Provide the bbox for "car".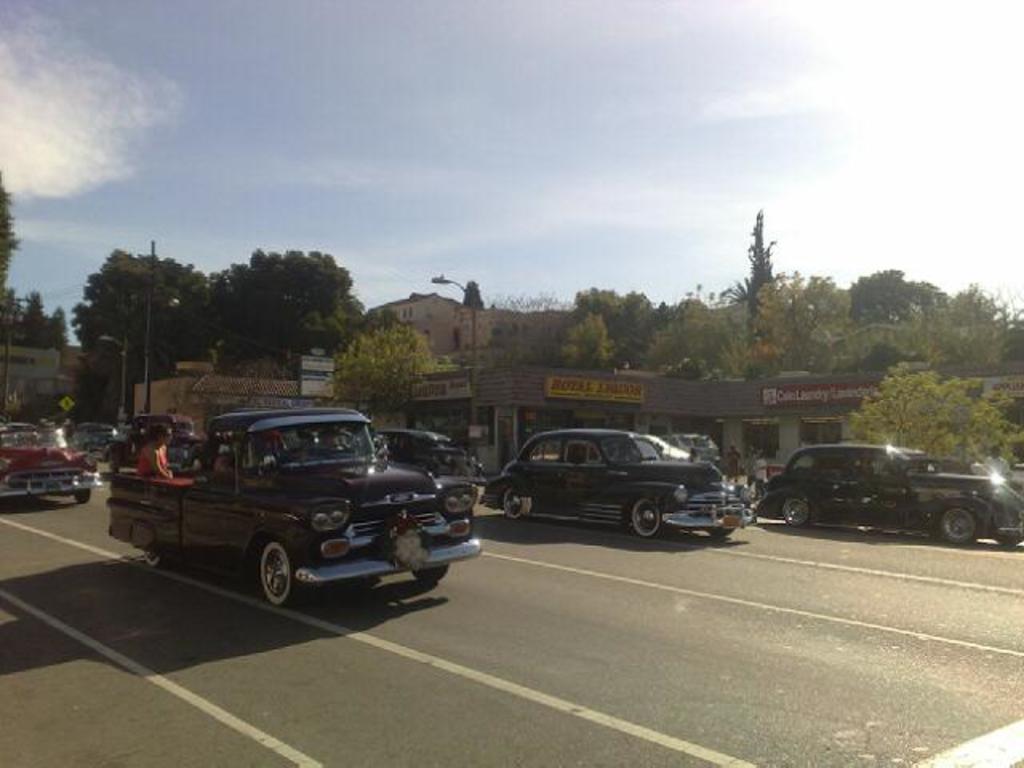
<bbox>760, 442, 1022, 546</bbox>.
